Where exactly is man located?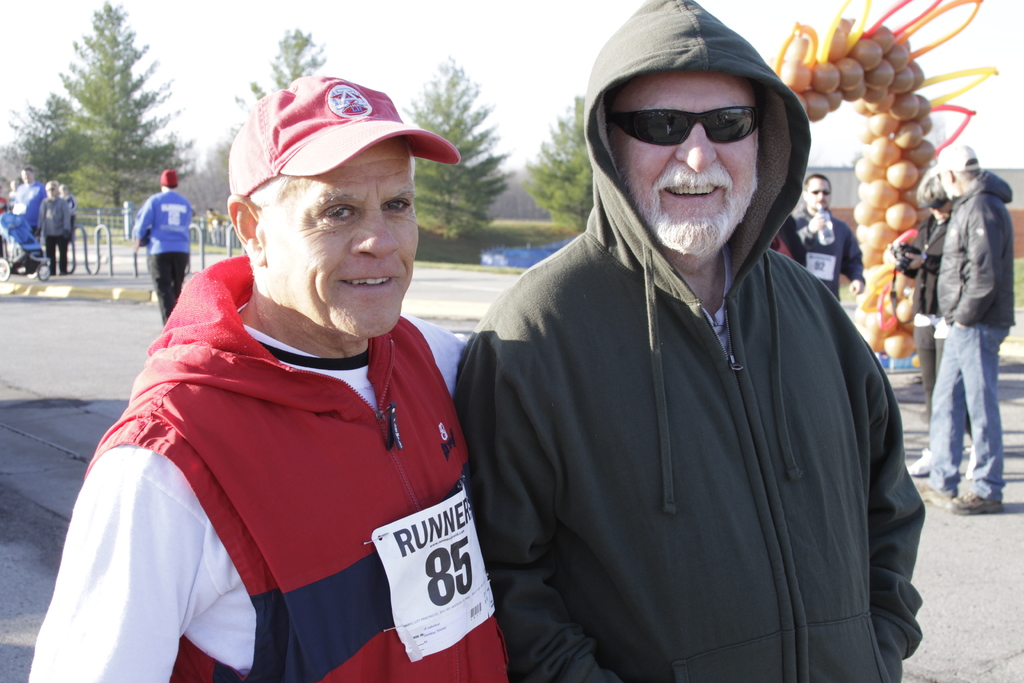
Its bounding box is region(133, 167, 191, 329).
